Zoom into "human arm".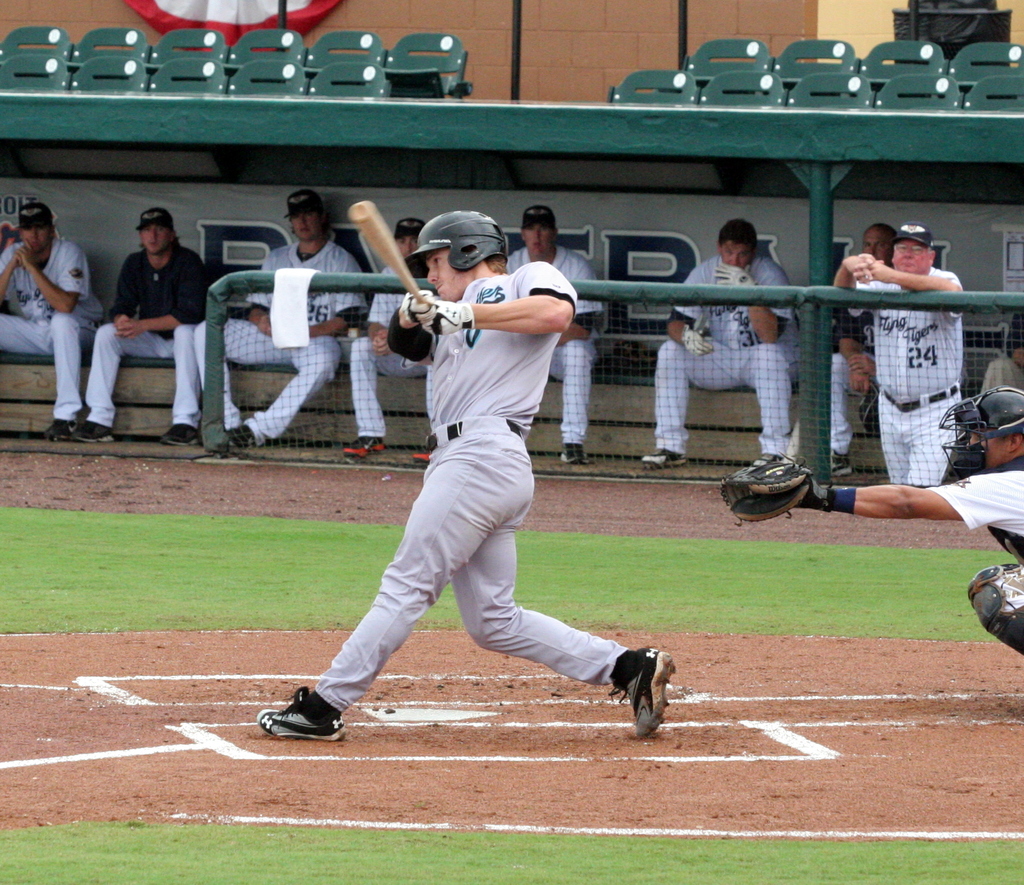
Zoom target: BBox(122, 254, 211, 345).
